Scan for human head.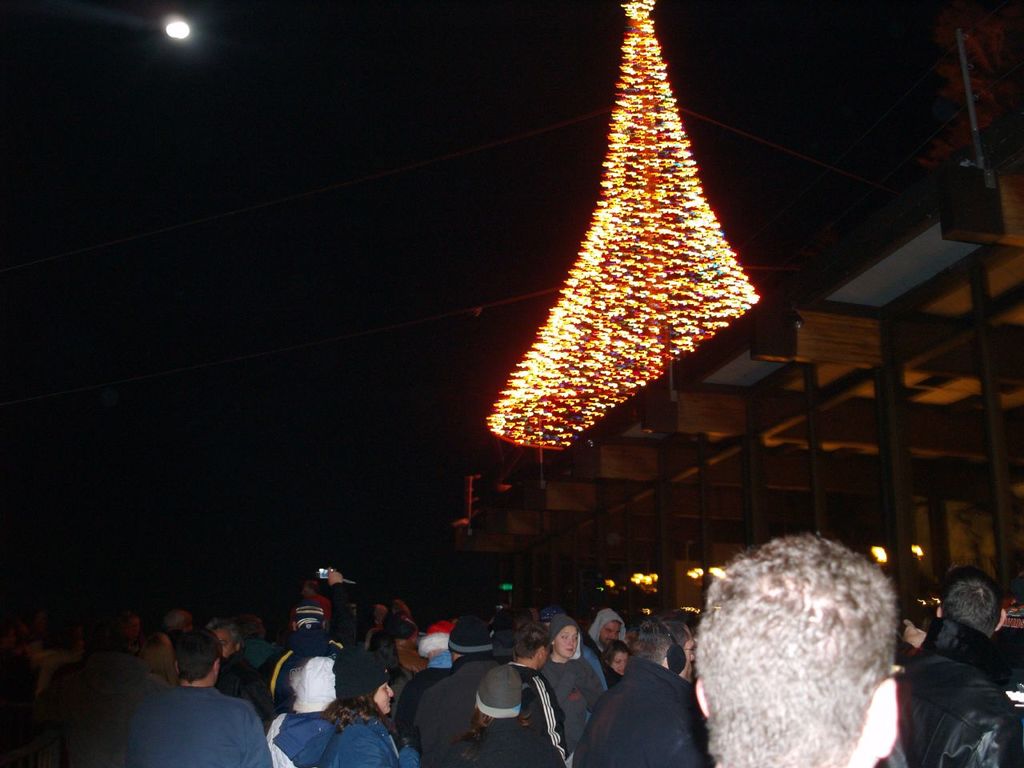
Scan result: 327,571,347,585.
